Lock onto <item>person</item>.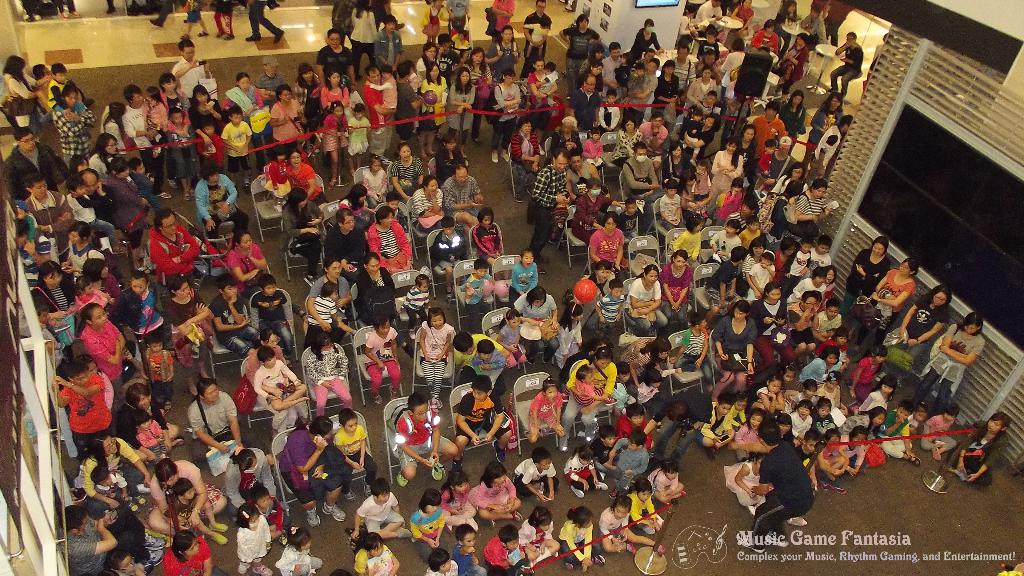
Locked: box(563, 444, 612, 499).
